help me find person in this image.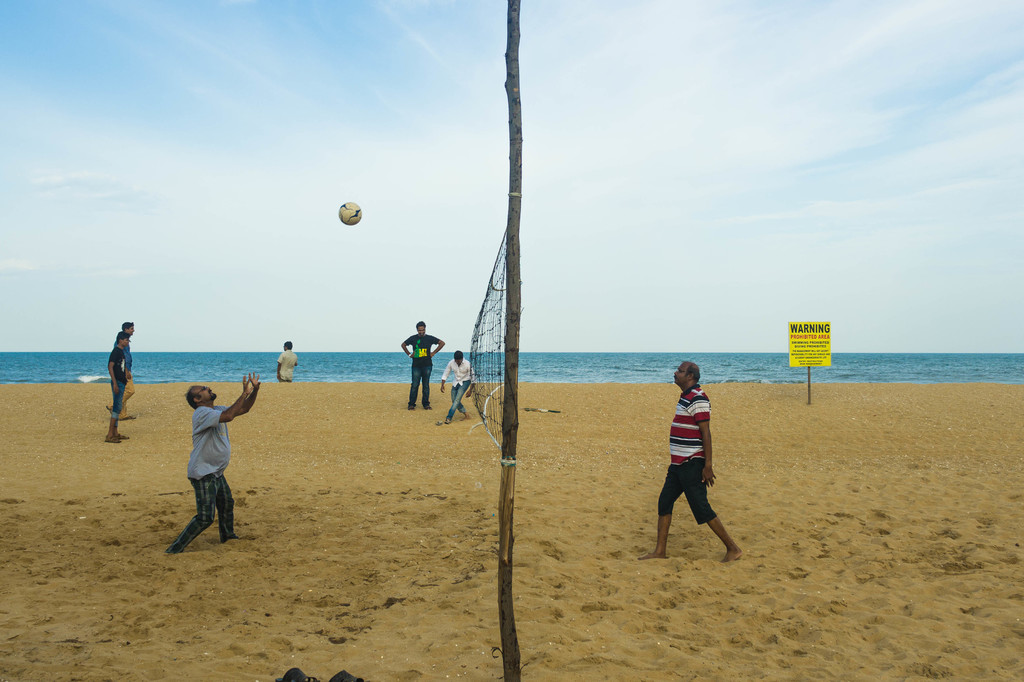
Found it: [274,340,301,384].
